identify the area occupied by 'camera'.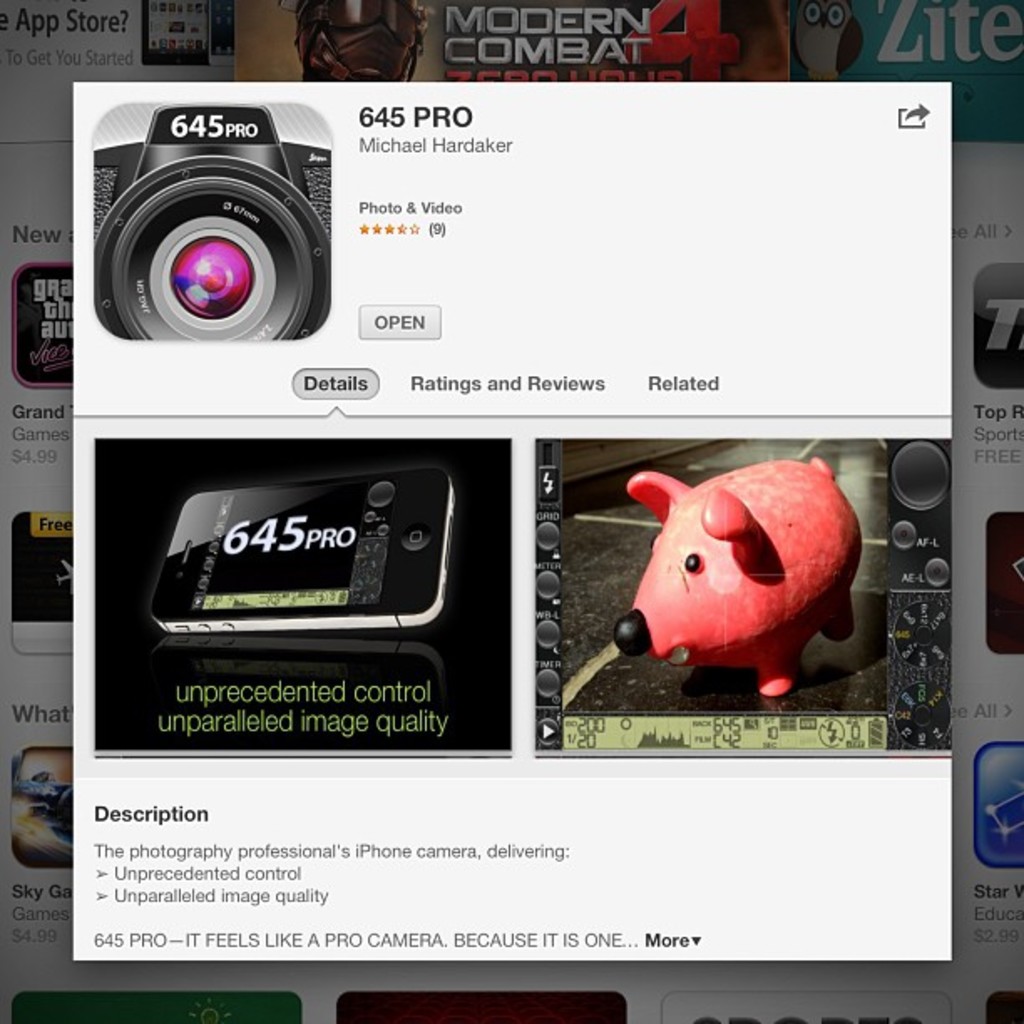
Area: {"left": 151, "top": 460, "right": 452, "bottom": 637}.
